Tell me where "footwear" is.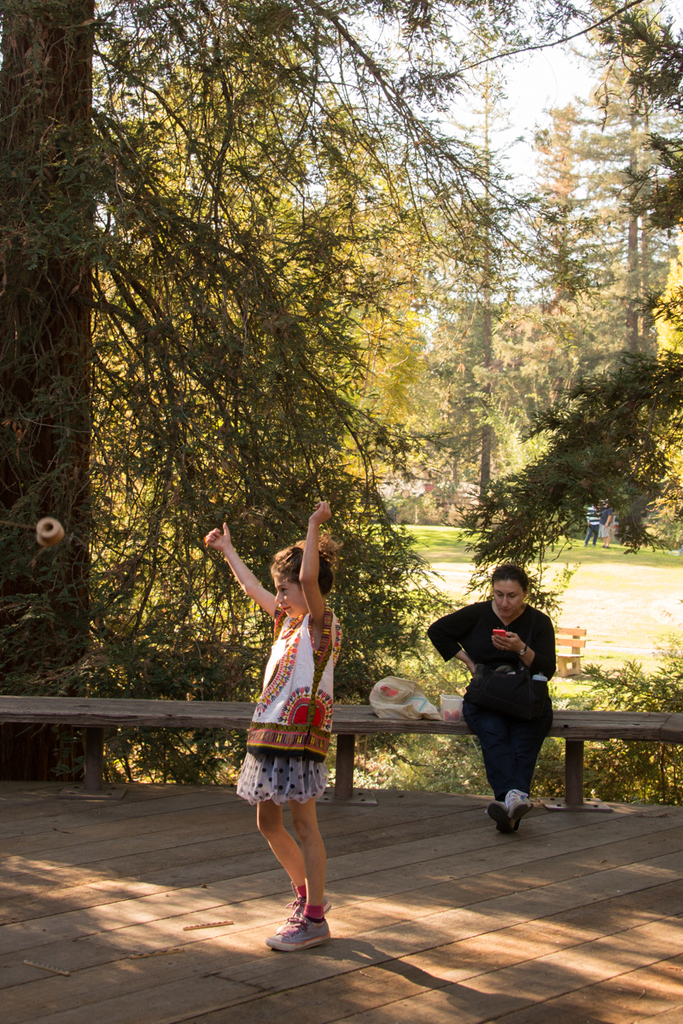
"footwear" is at 506:785:531:826.
